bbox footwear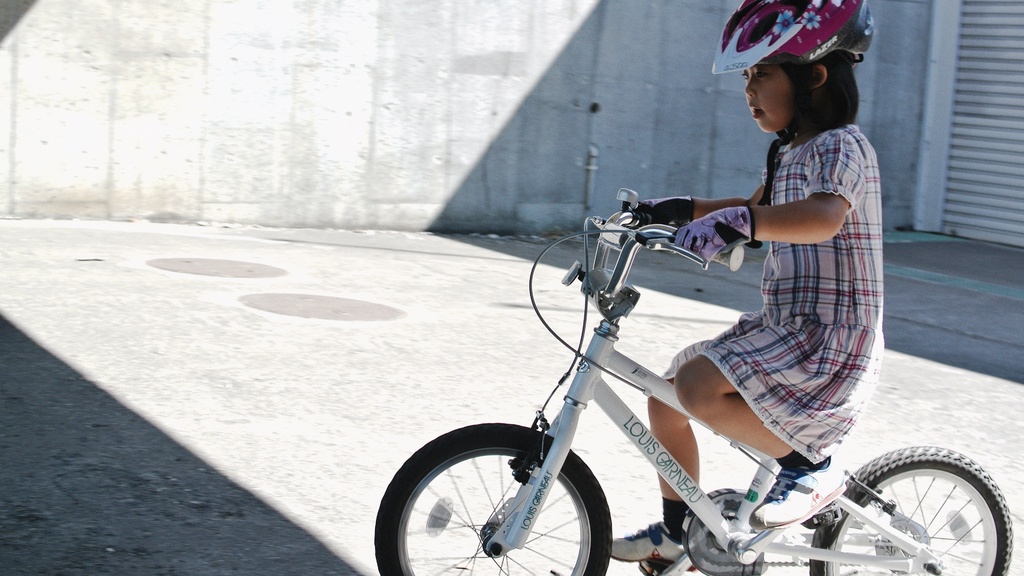
x1=611 y1=523 x2=685 y2=564
